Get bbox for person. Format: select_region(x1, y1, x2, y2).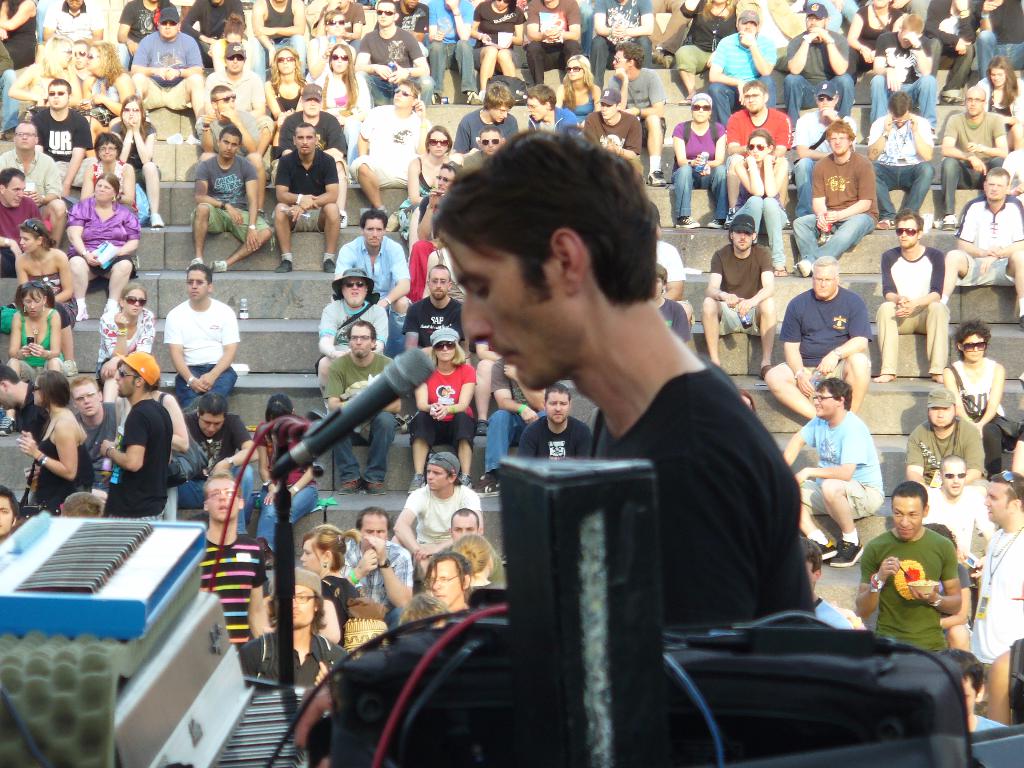
select_region(300, 341, 410, 474).
